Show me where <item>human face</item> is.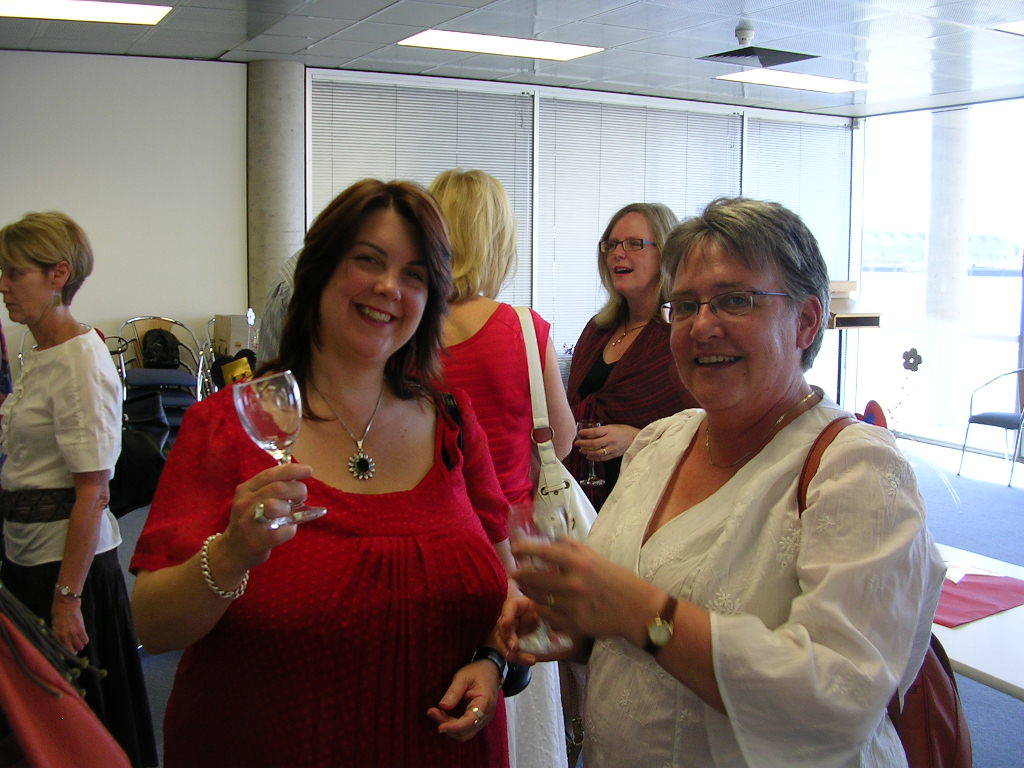
<item>human face</item> is at box=[0, 252, 49, 329].
